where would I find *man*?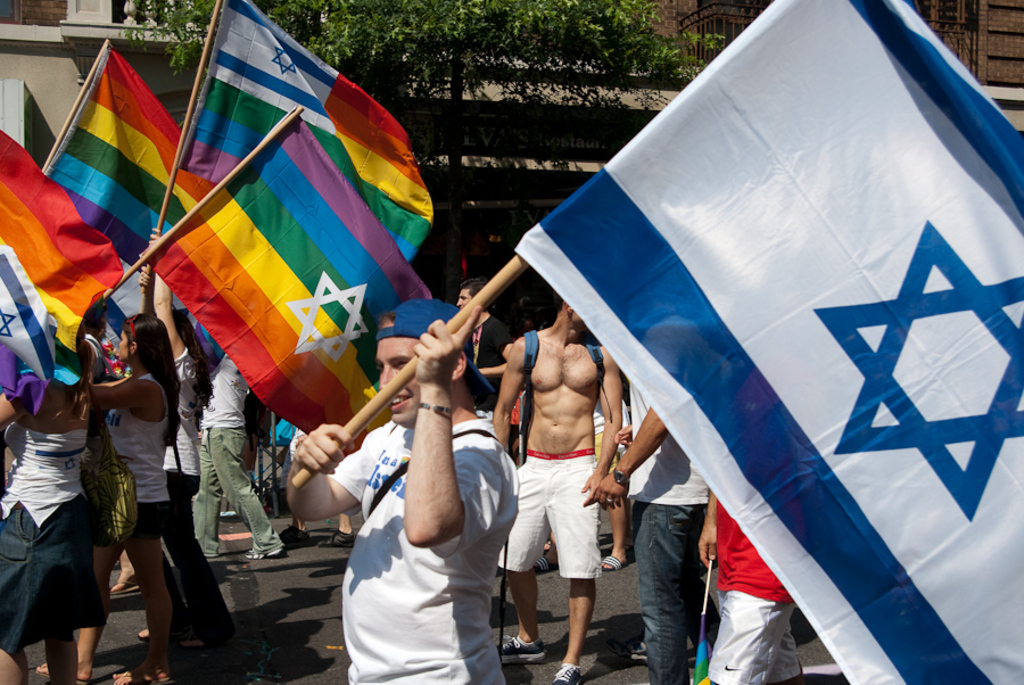
At BBox(693, 498, 810, 684).
